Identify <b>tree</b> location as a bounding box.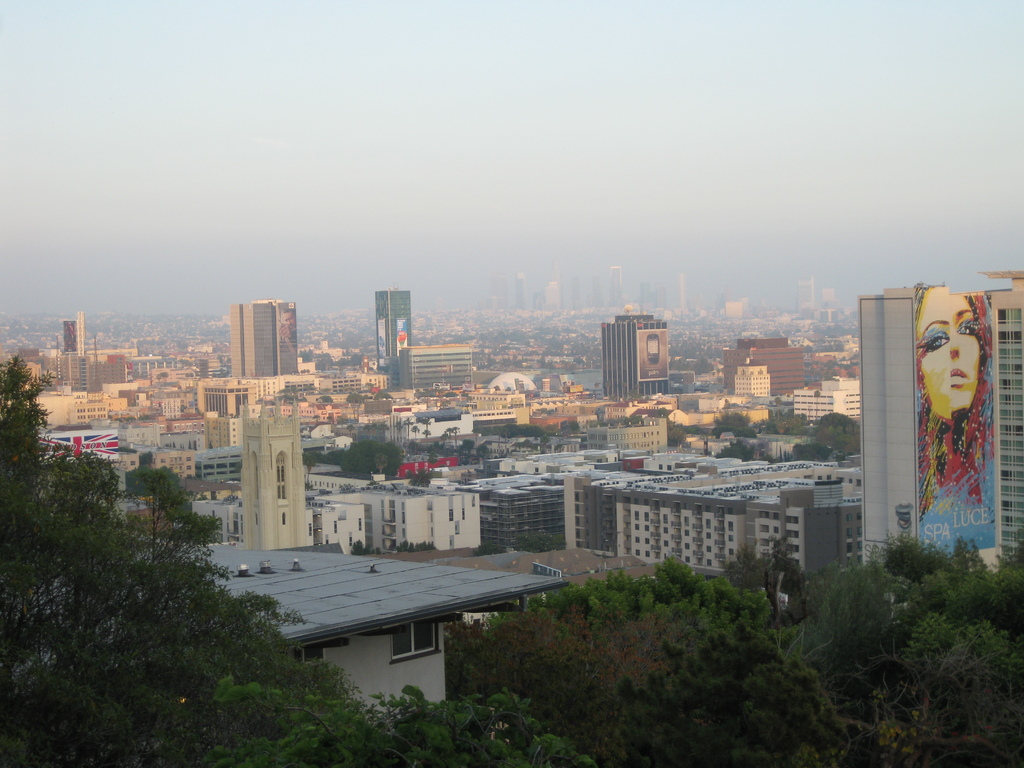
x1=372, y1=391, x2=393, y2=401.
